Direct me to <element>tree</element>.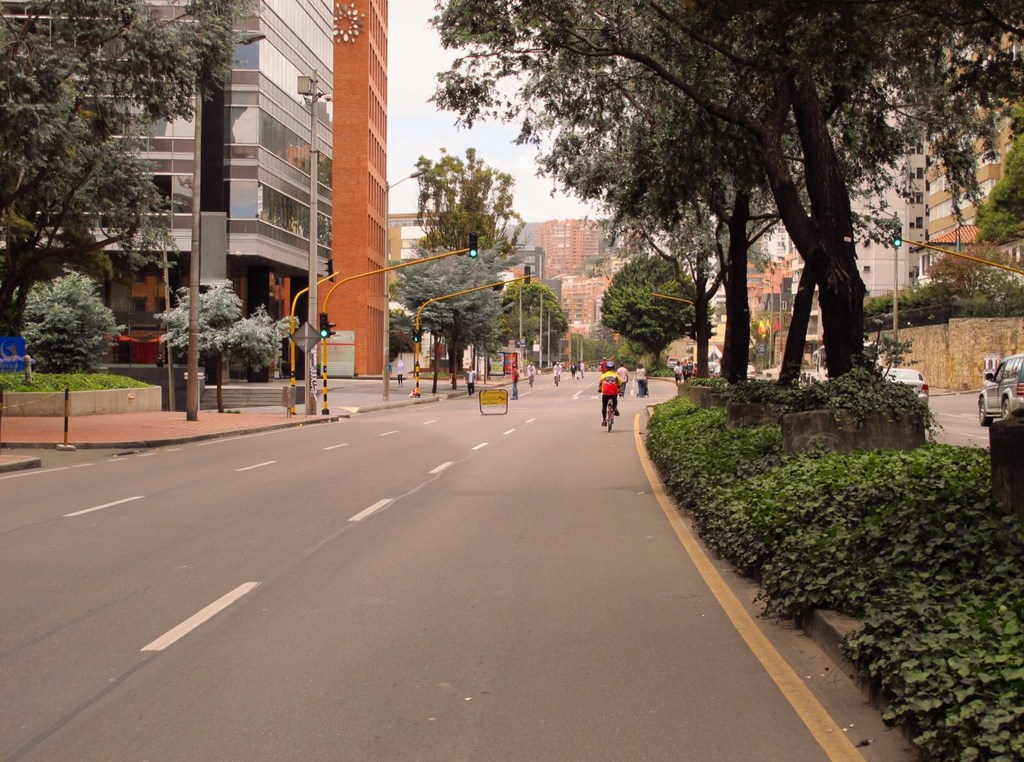
Direction: <box>381,242,509,389</box>.
